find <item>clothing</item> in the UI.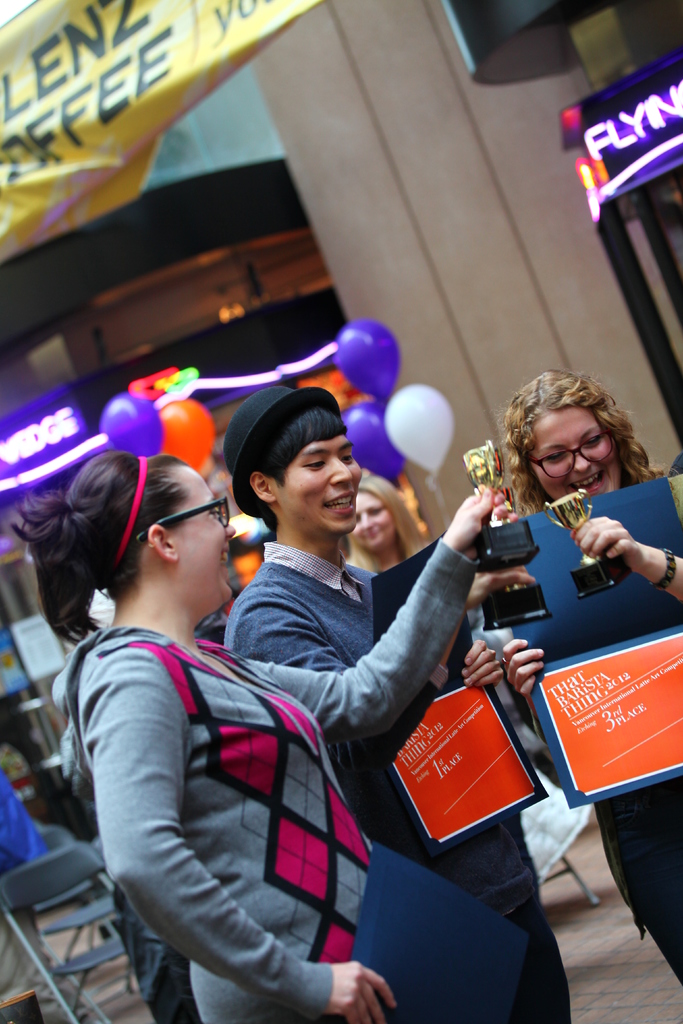
UI element at (584,470,682,982).
